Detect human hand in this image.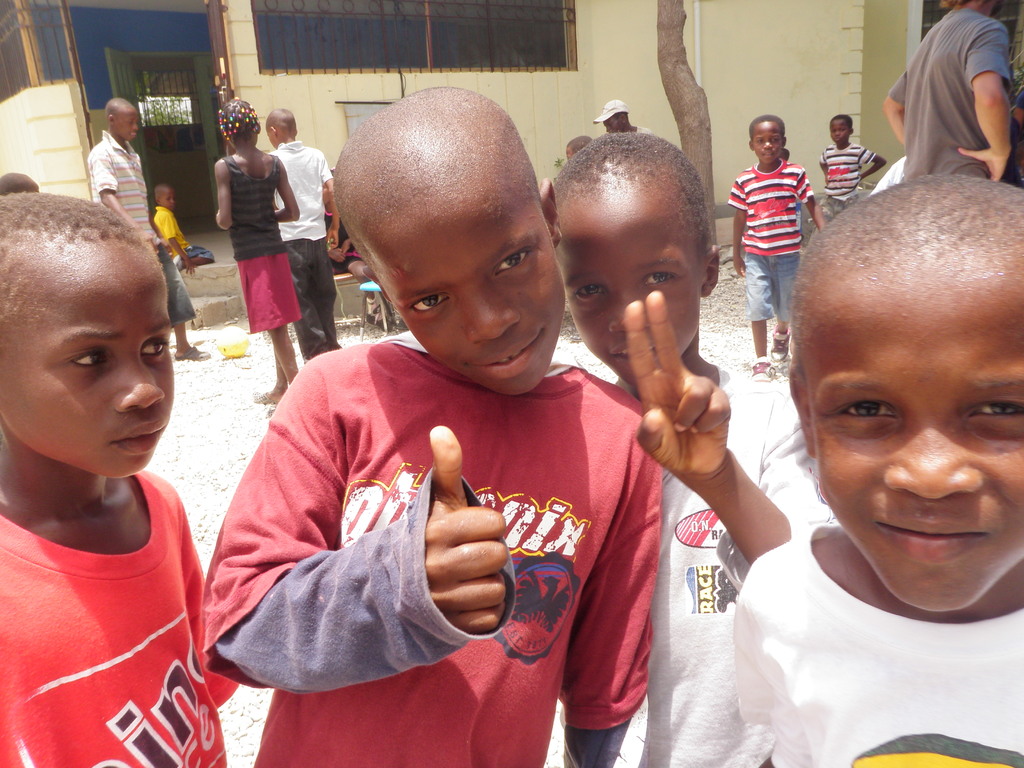
Detection: x1=326, y1=232, x2=337, y2=246.
